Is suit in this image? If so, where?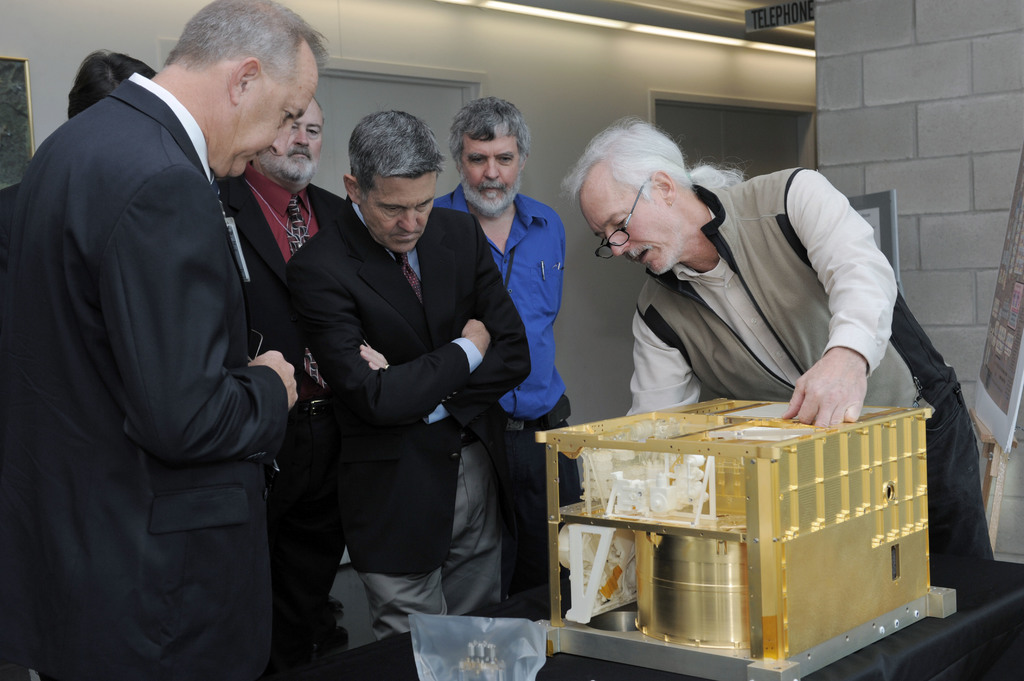
Yes, at box=[11, 0, 329, 680].
